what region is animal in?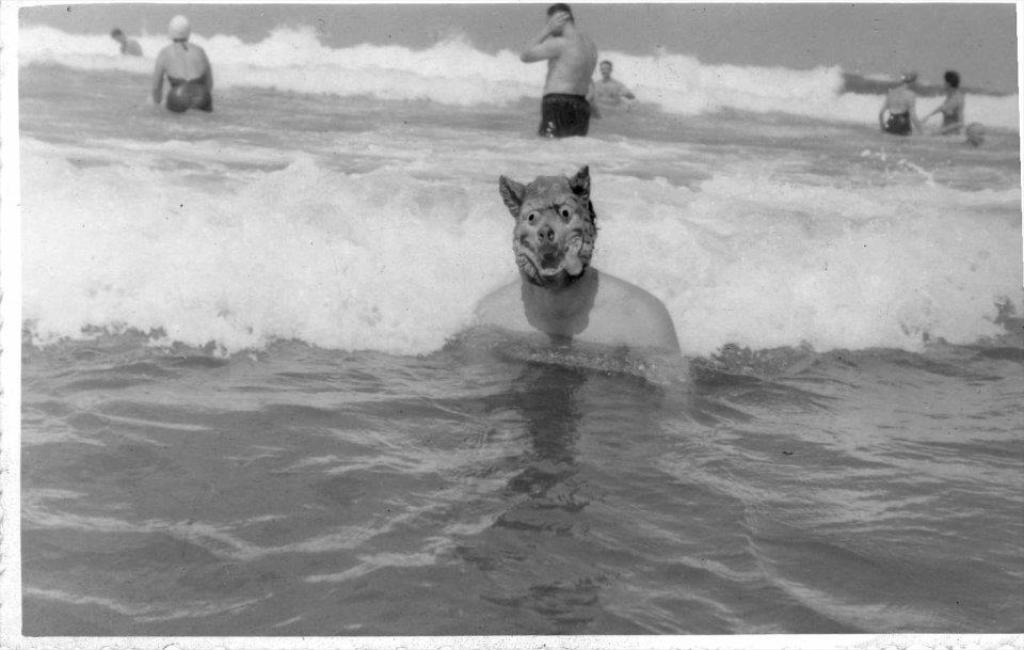
[496, 167, 601, 290].
